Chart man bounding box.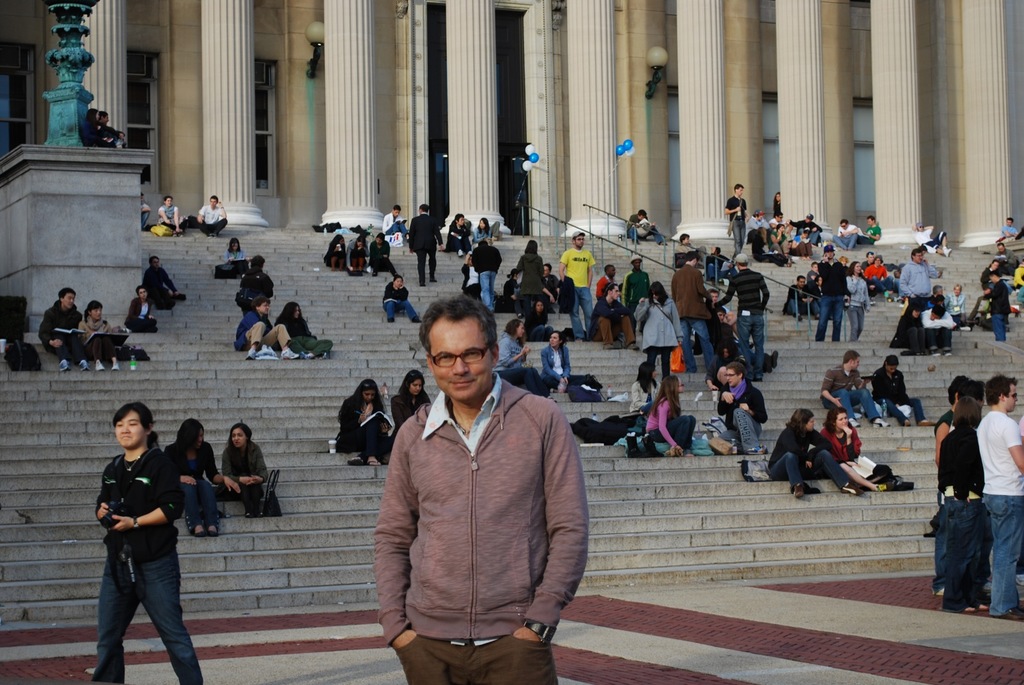
Charted: detection(403, 200, 442, 284).
